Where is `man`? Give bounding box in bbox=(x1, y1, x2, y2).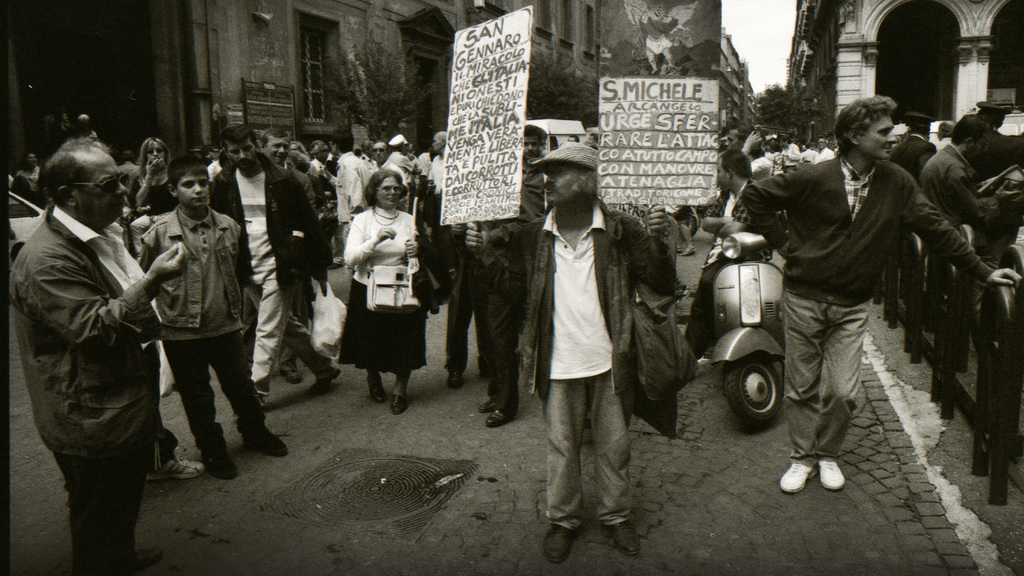
bbox=(742, 90, 1023, 493).
